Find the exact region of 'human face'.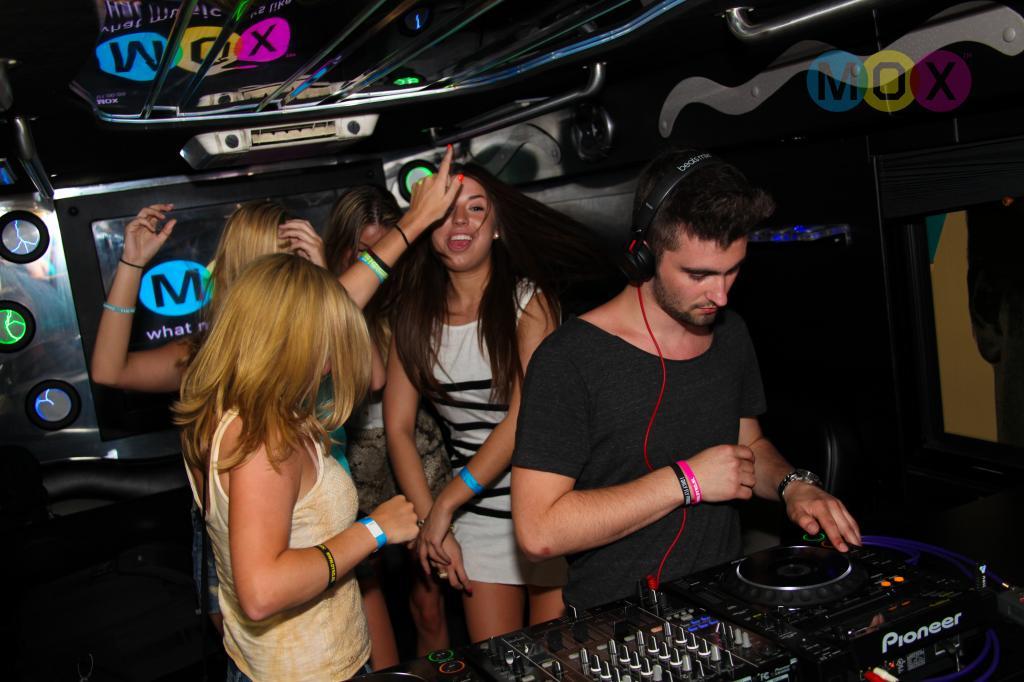
Exact region: {"x1": 346, "y1": 225, "x2": 386, "y2": 276}.
